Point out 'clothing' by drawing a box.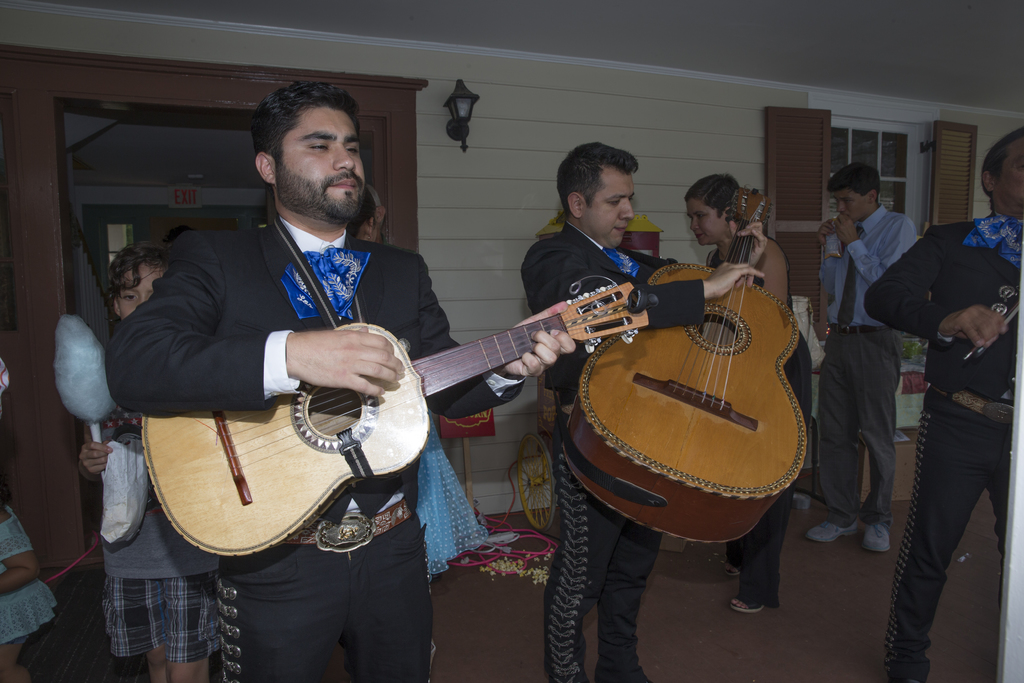
100,218,532,679.
